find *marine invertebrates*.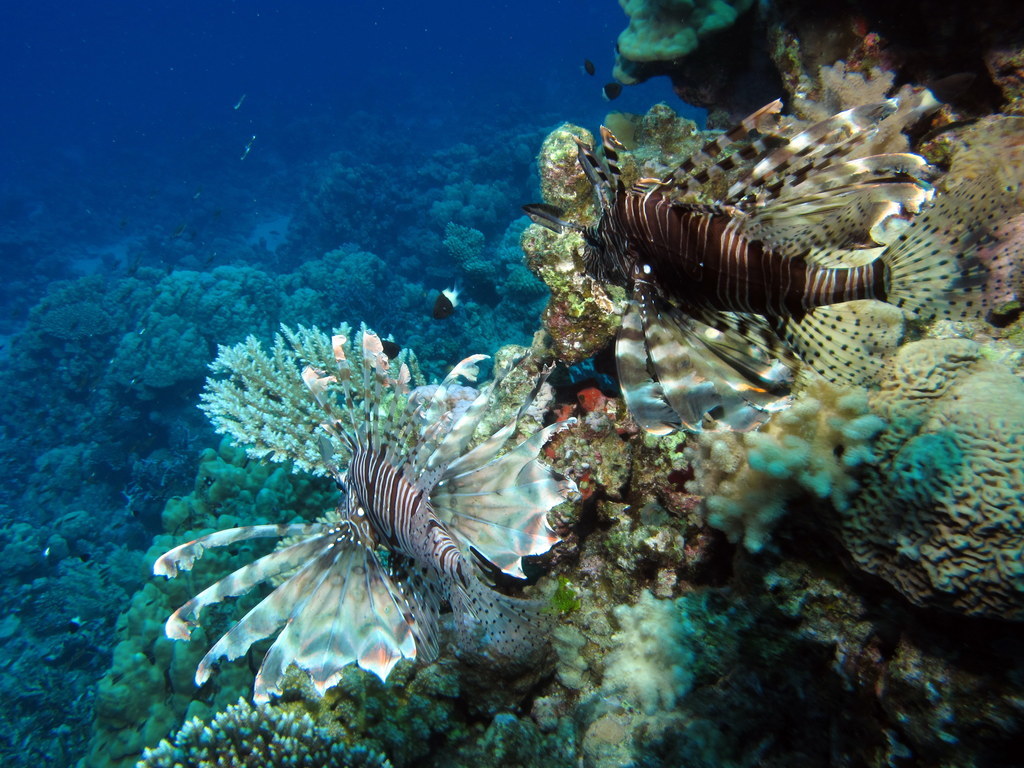
<region>0, 229, 437, 420</region>.
